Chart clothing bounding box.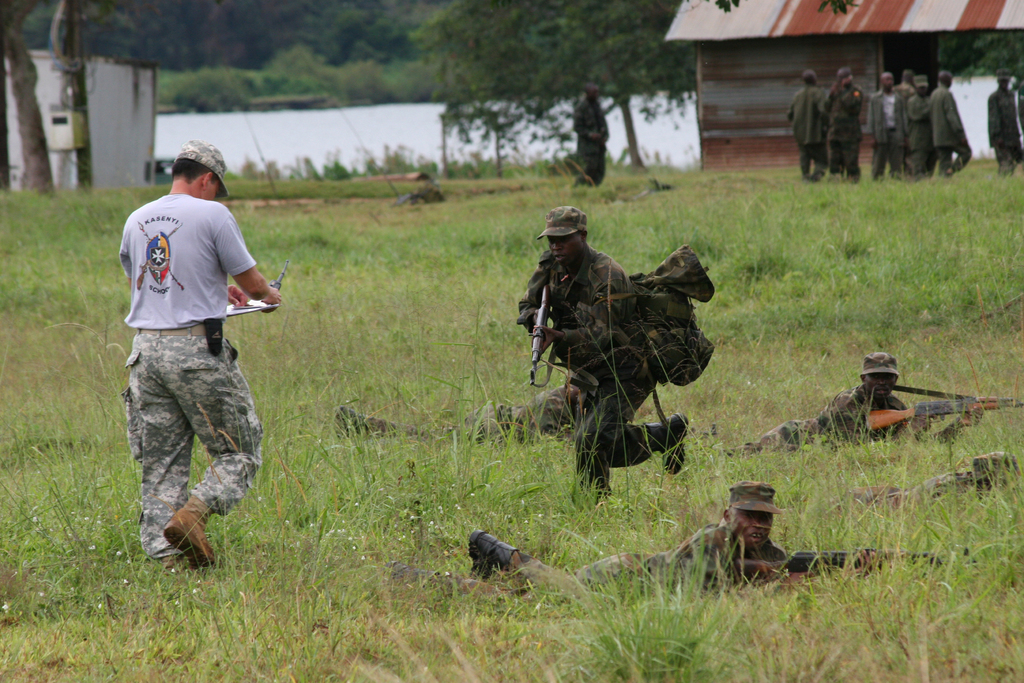
Charted: 826,79,865,179.
